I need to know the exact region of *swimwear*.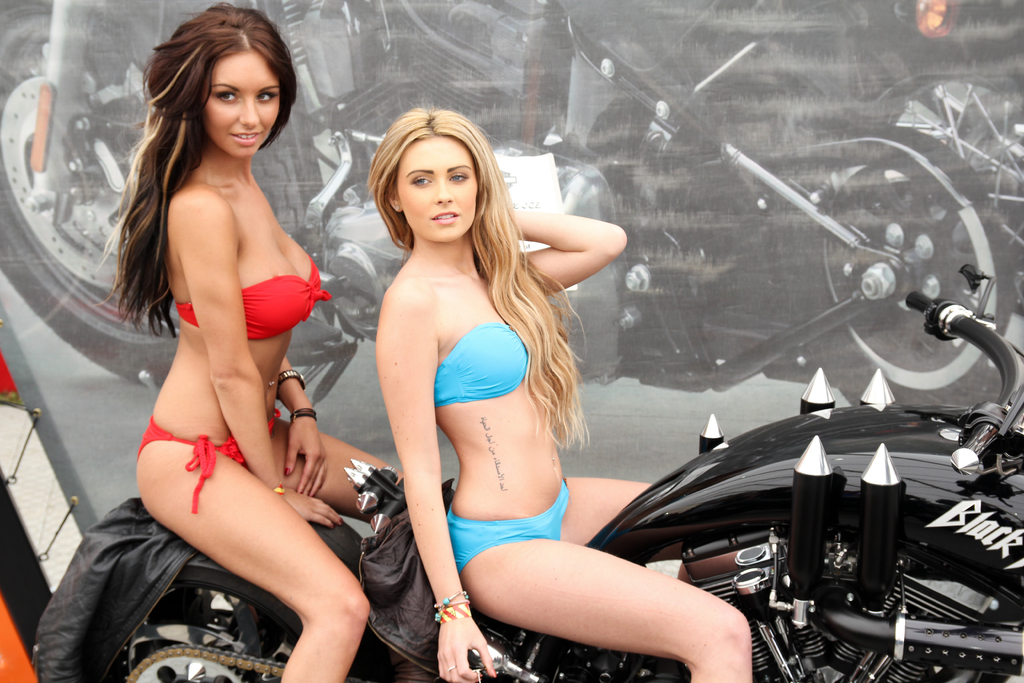
Region: [138,411,277,516].
